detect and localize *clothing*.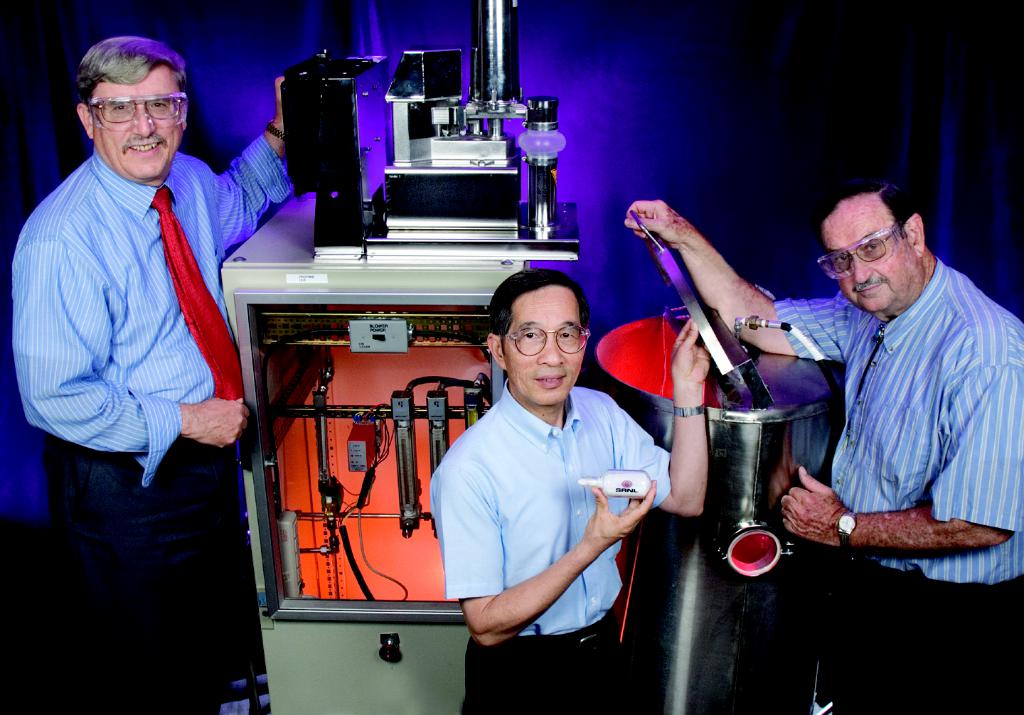
Localized at <bbox>427, 378, 673, 714</bbox>.
